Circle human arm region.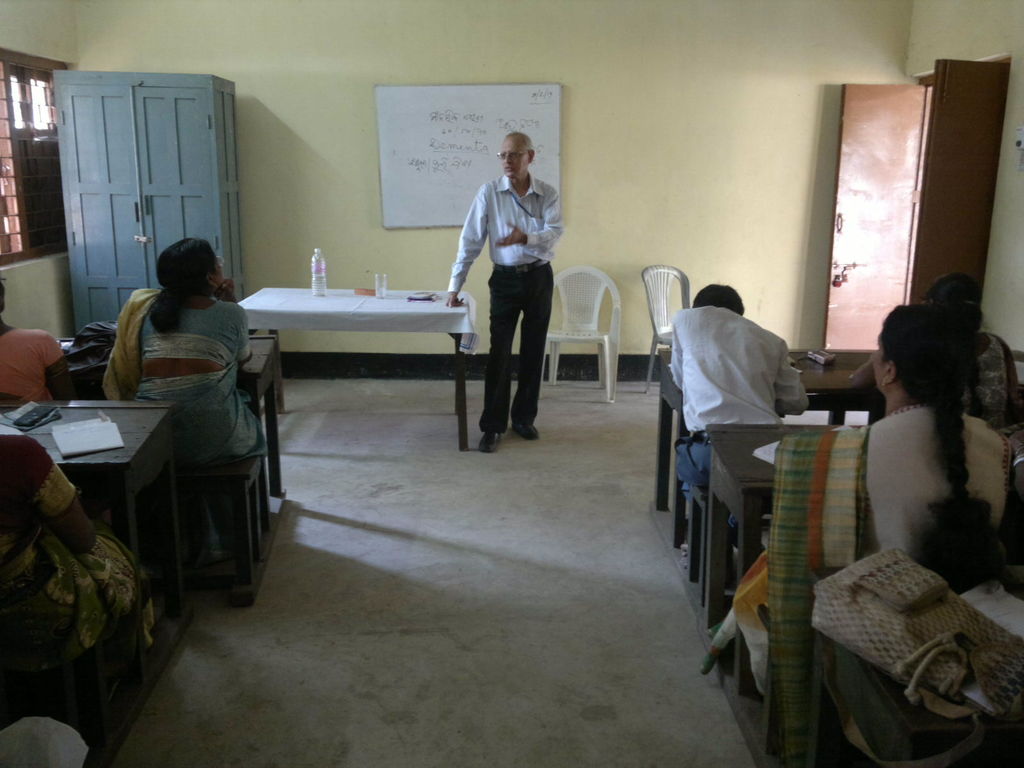
Region: [x1=488, y1=197, x2=567, y2=255].
